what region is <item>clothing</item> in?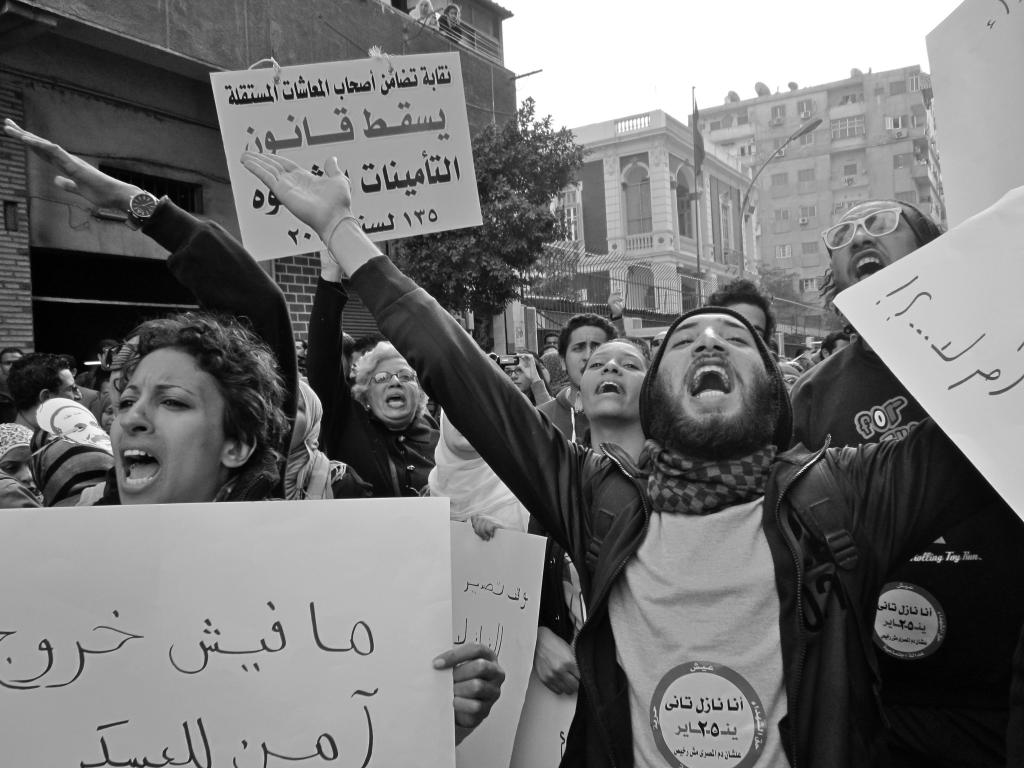
[351,250,980,766].
